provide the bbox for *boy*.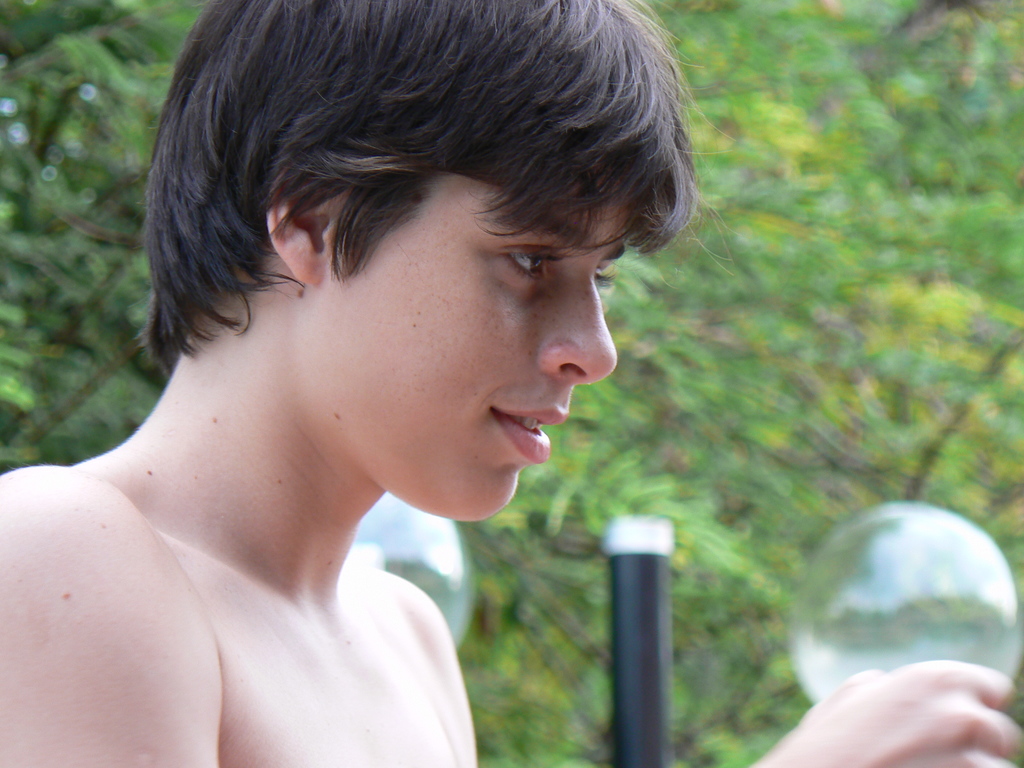
box=[0, 0, 1023, 767].
